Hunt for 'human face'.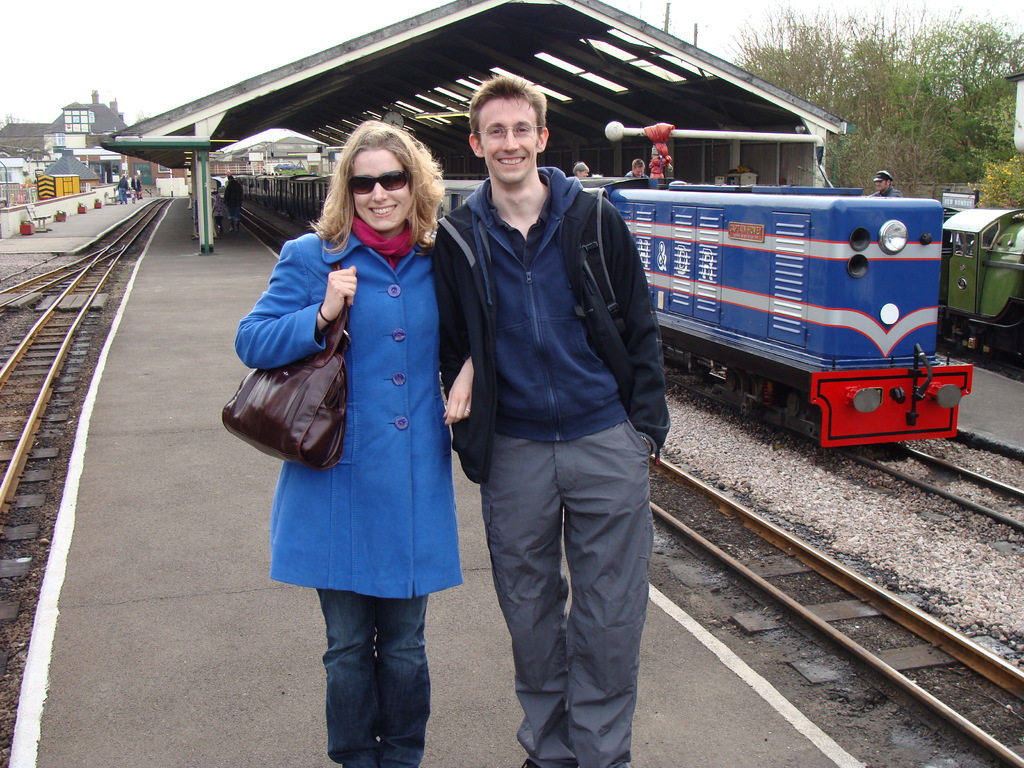
Hunted down at rect(349, 151, 409, 233).
